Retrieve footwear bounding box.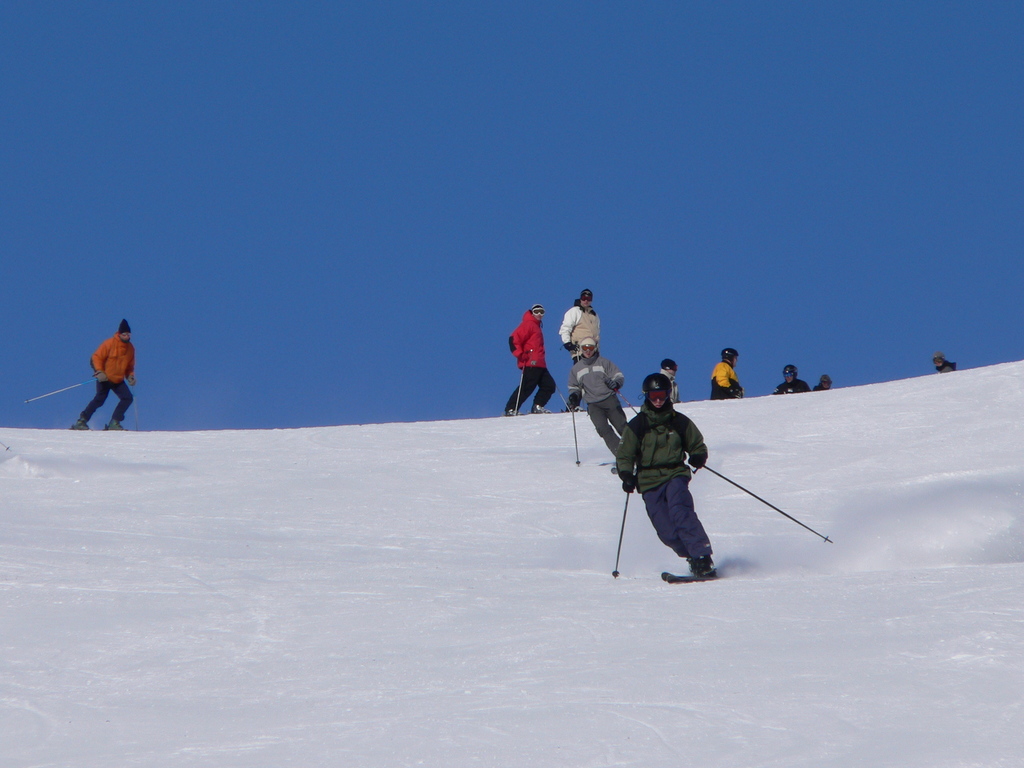
Bounding box: l=526, t=399, r=548, b=418.
